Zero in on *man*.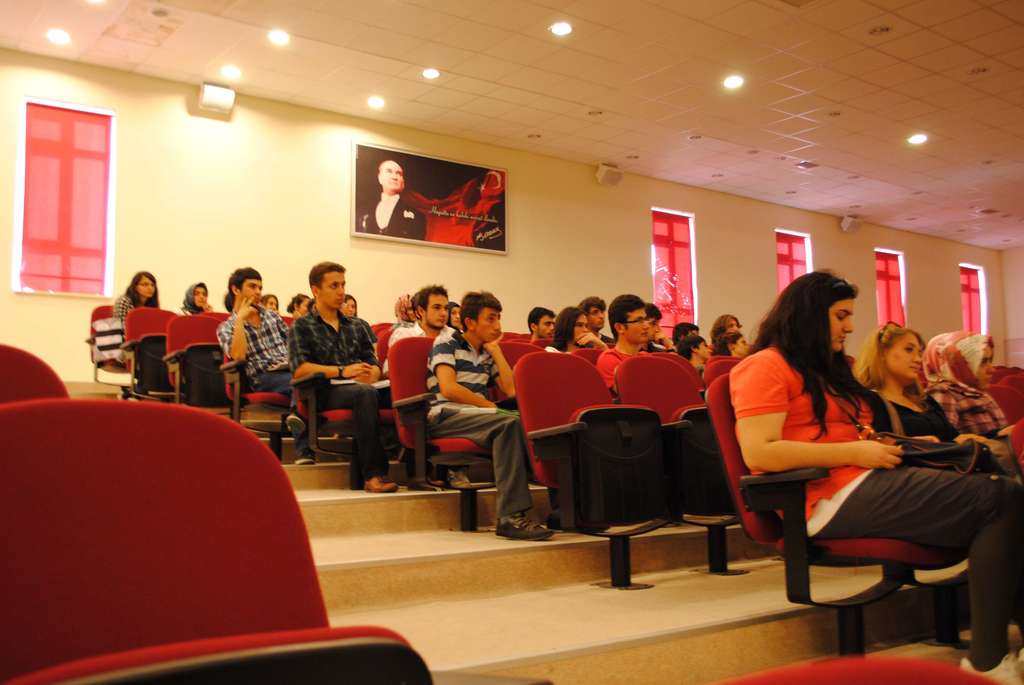
Zeroed in: crop(681, 334, 715, 370).
